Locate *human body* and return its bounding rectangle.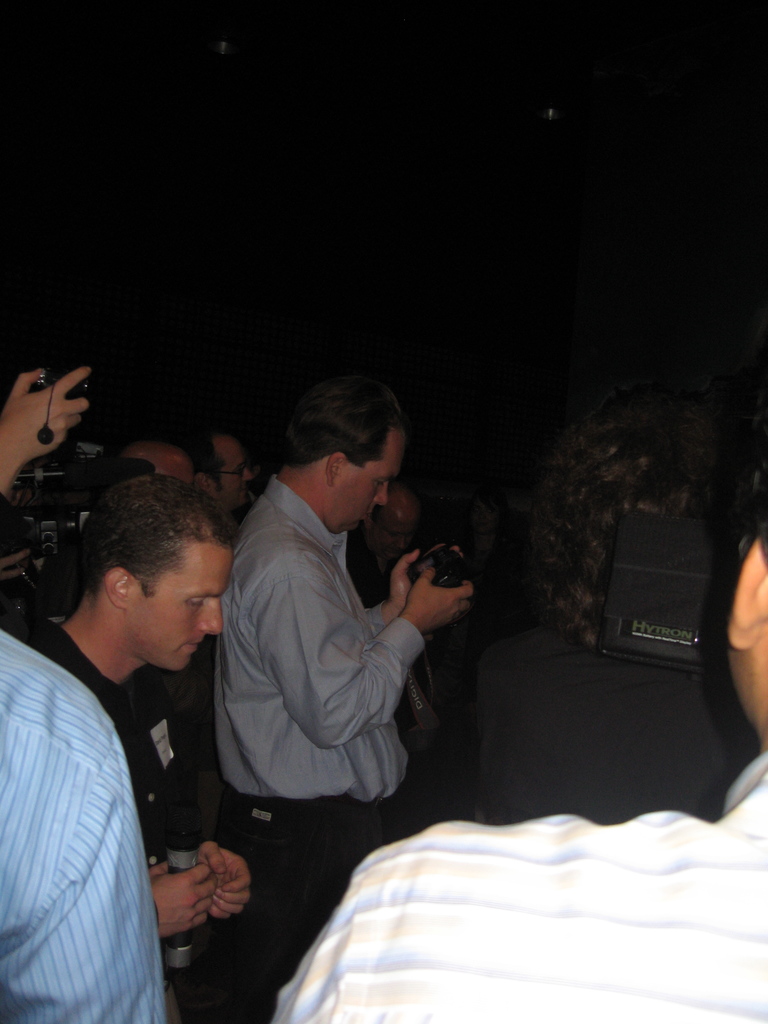
{"x1": 203, "y1": 468, "x2": 471, "y2": 950}.
